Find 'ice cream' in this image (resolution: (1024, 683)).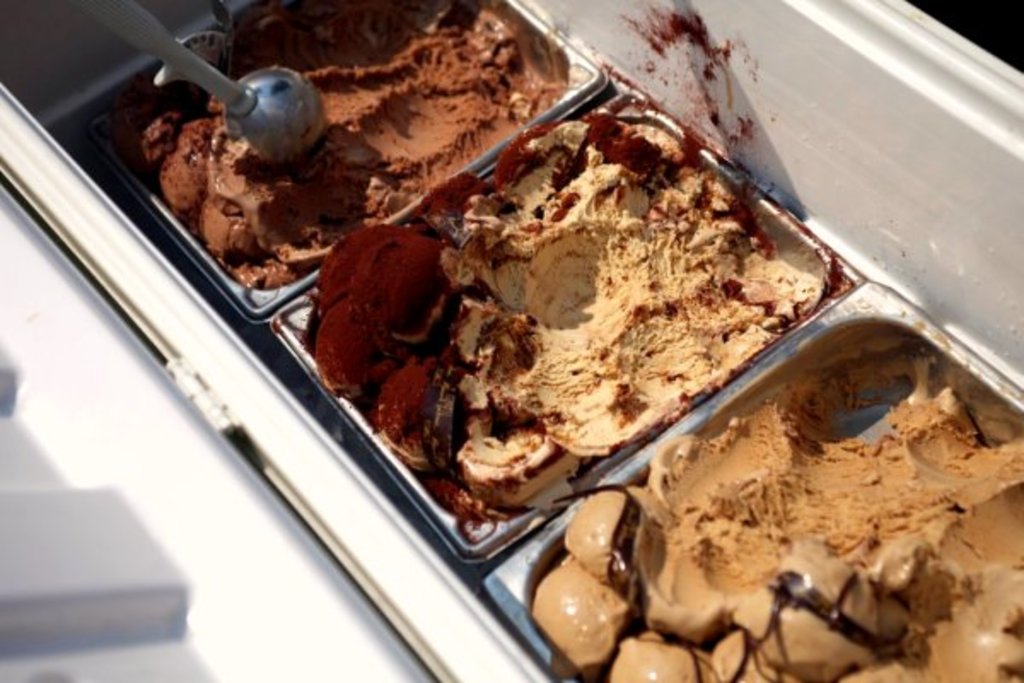
{"left": 319, "top": 120, "right": 840, "bottom": 541}.
